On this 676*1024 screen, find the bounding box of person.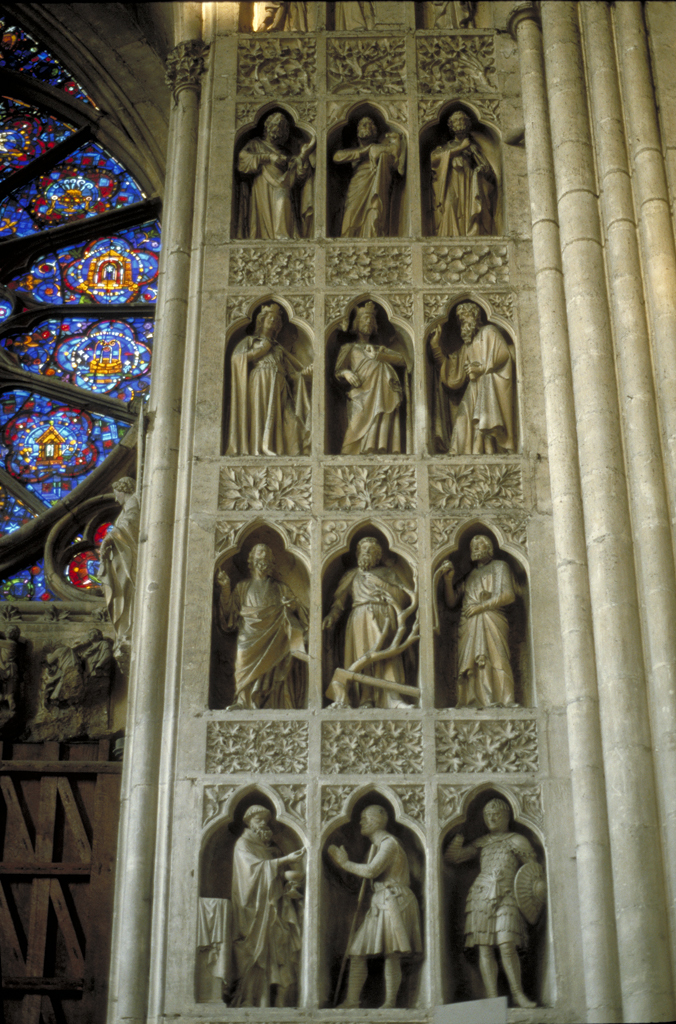
Bounding box: [334,301,408,457].
